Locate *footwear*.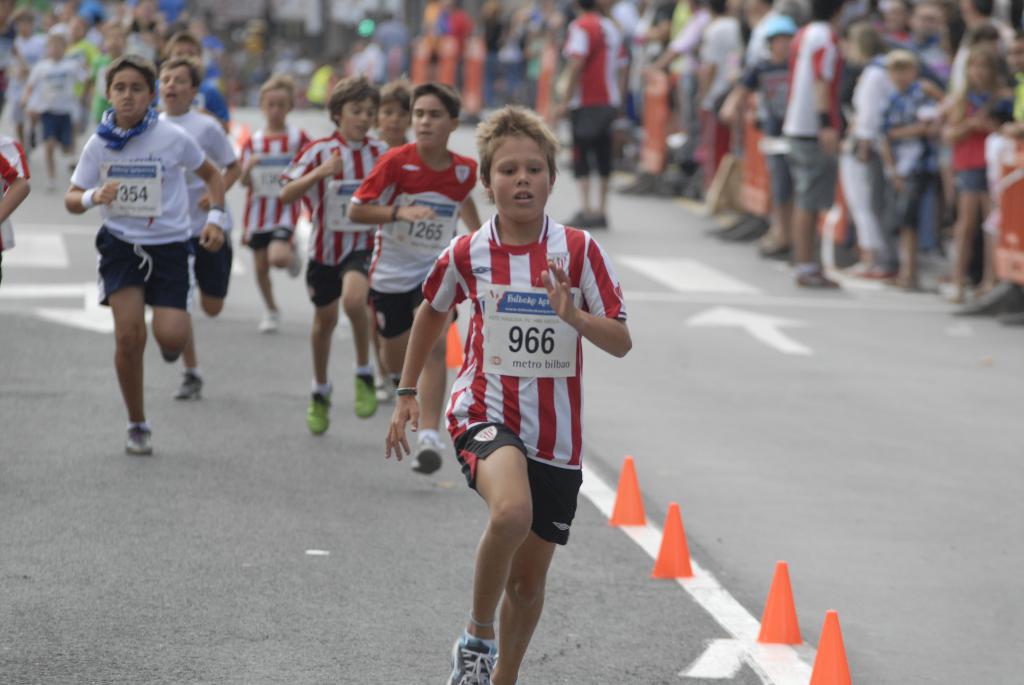
Bounding box: (left=179, top=368, right=205, bottom=400).
